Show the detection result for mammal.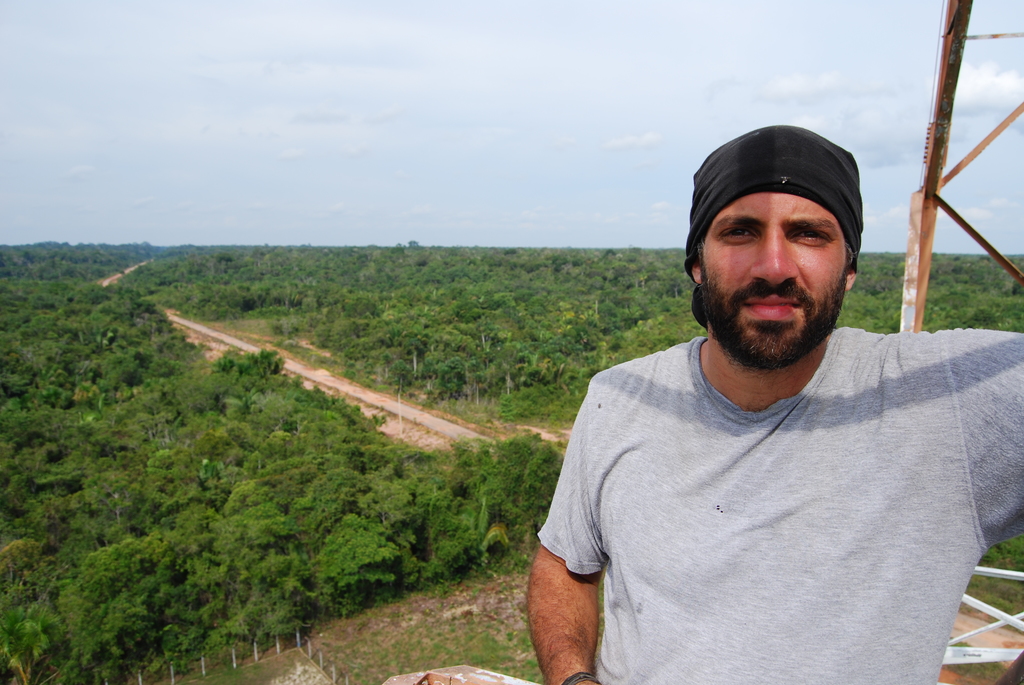
(x1=527, y1=124, x2=1023, y2=684).
